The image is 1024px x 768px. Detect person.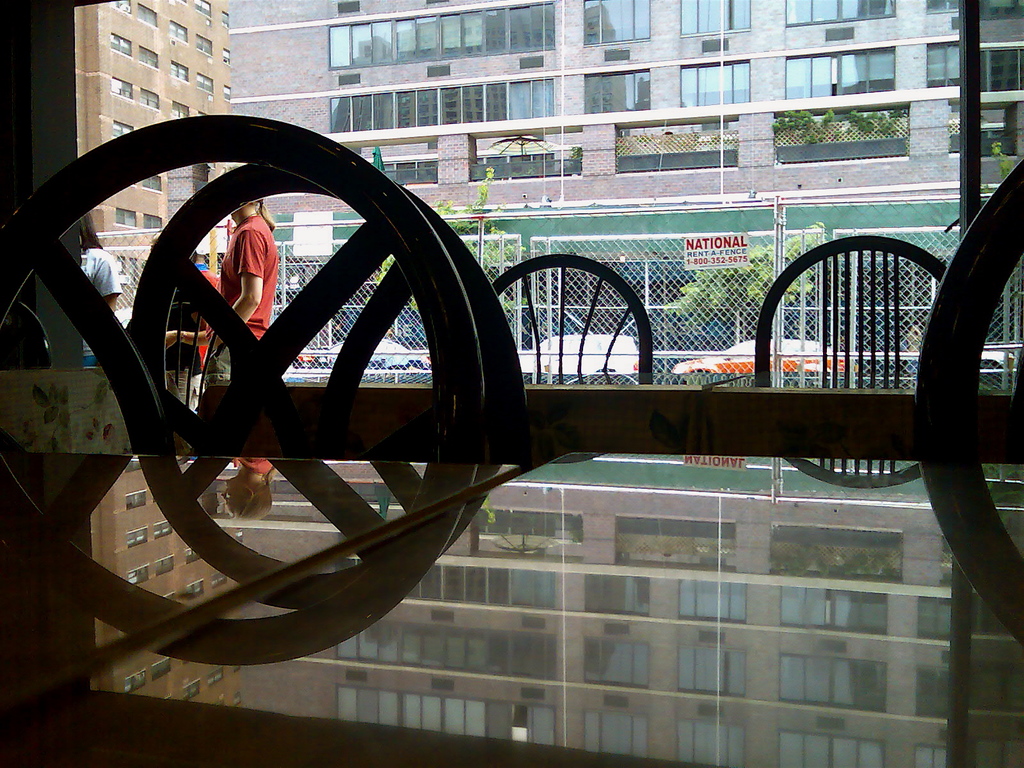
Detection: bbox=(154, 227, 212, 415).
